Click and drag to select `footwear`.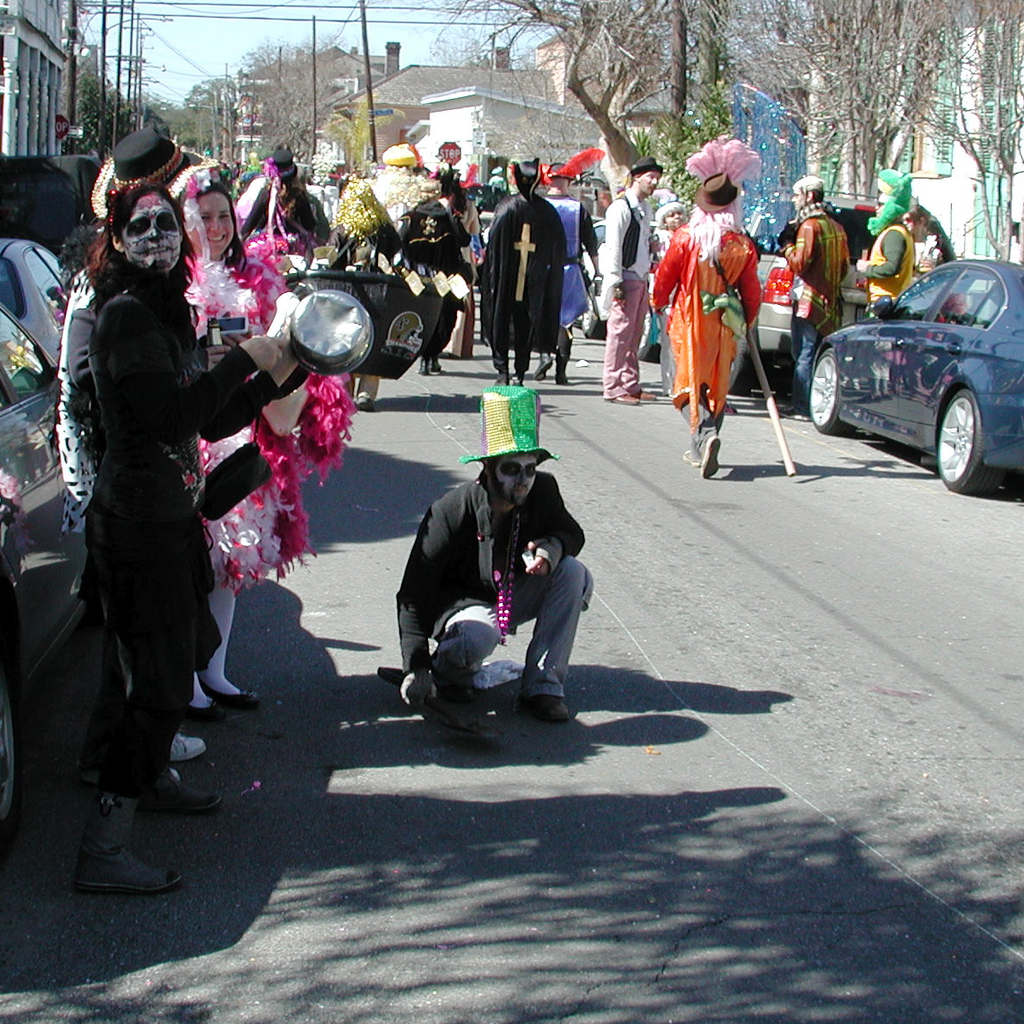
Selection: Rect(80, 790, 187, 896).
